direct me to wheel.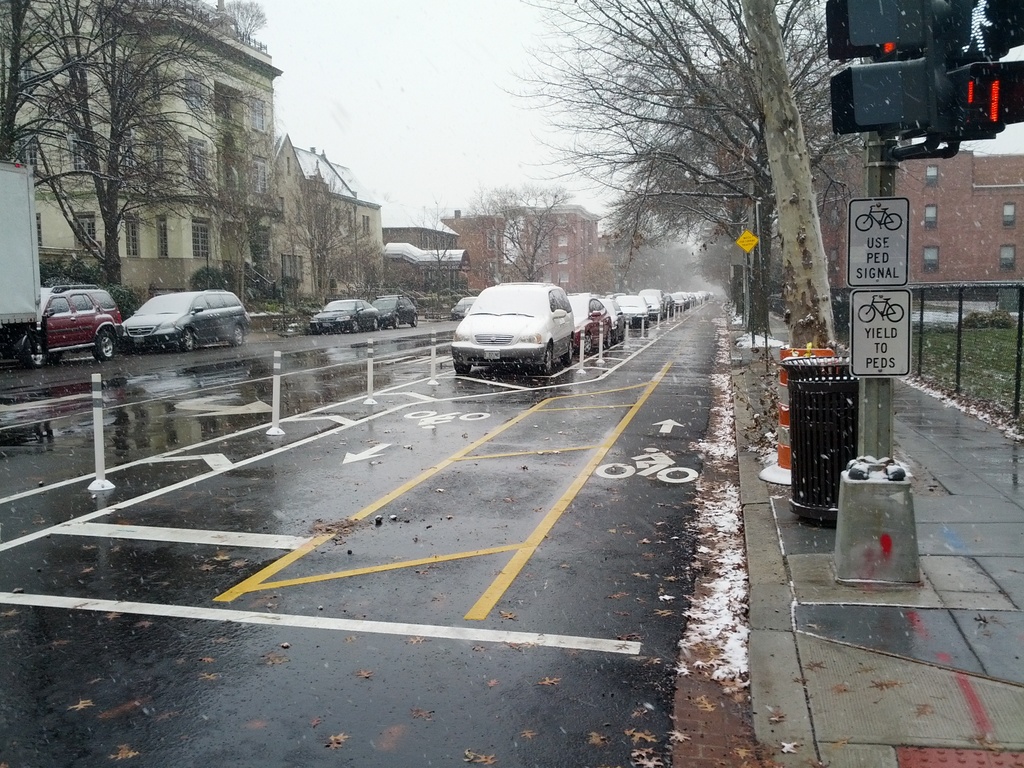
Direction: region(18, 332, 52, 367).
